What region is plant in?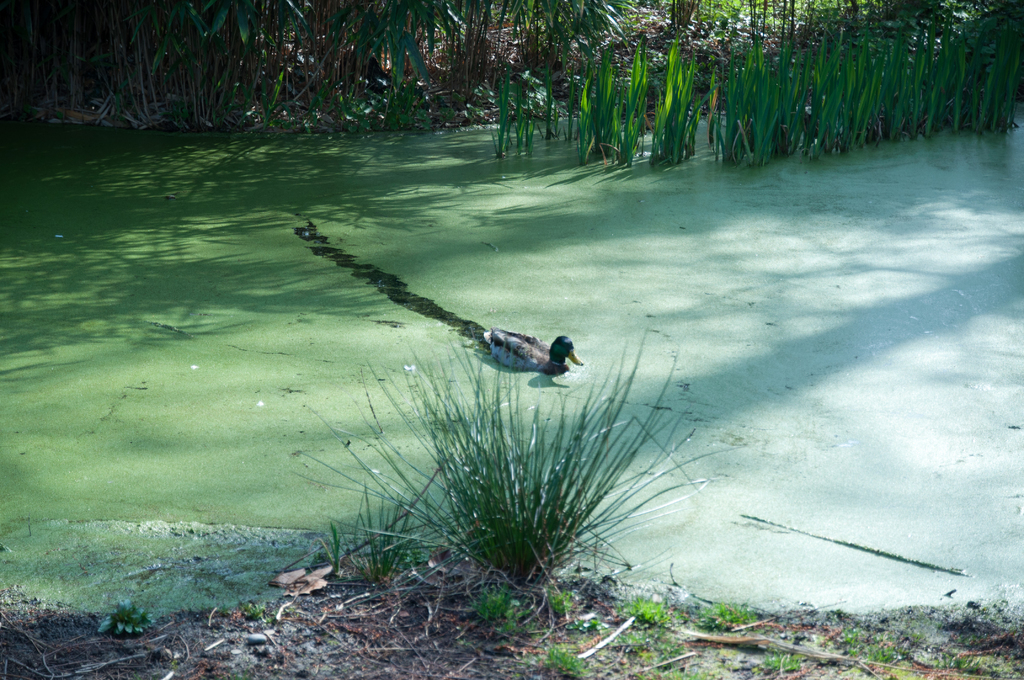
rect(653, 33, 718, 170).
